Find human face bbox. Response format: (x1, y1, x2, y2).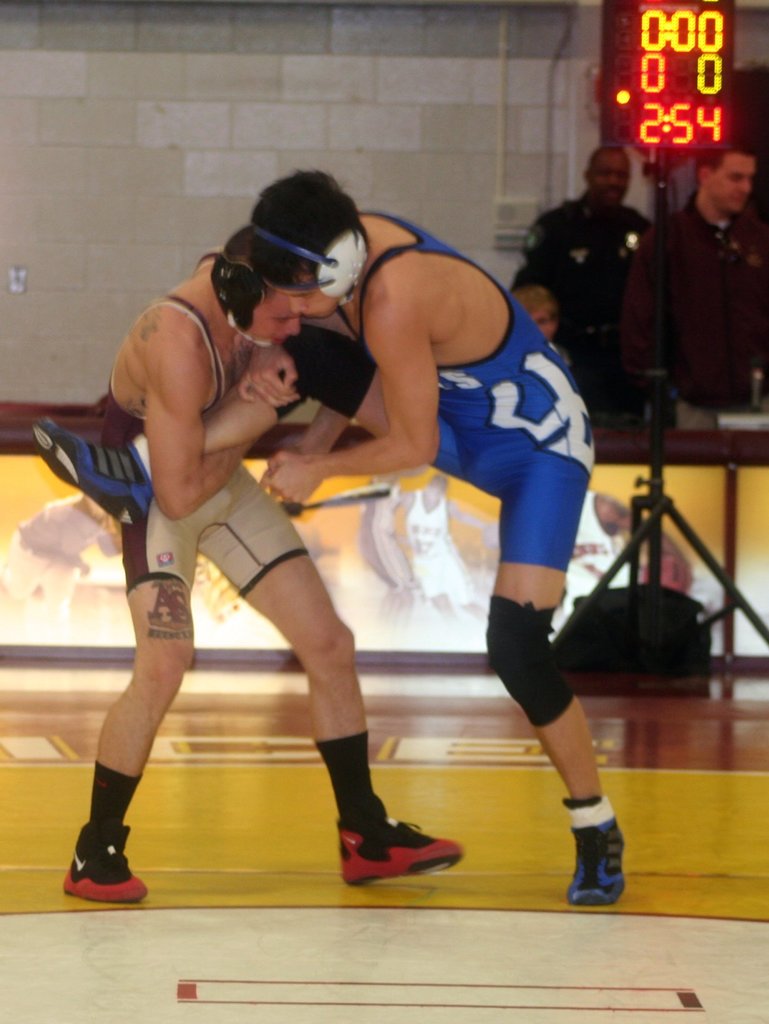
(600, 152, 622, 197).
